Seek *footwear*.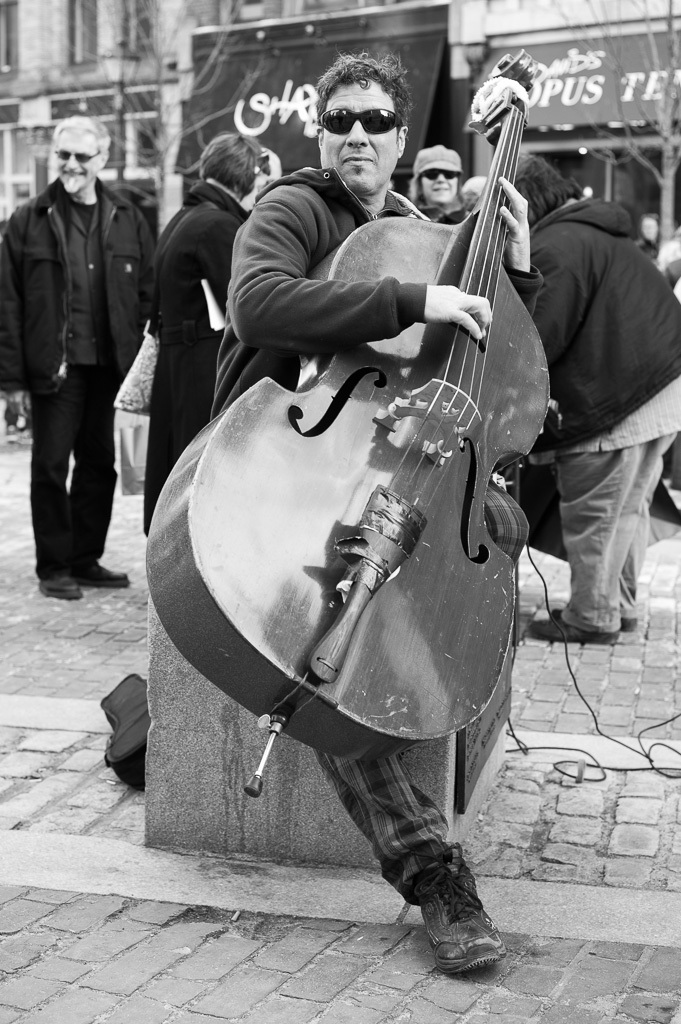
<bbox>400, 855, 503, 982</bbox>.
